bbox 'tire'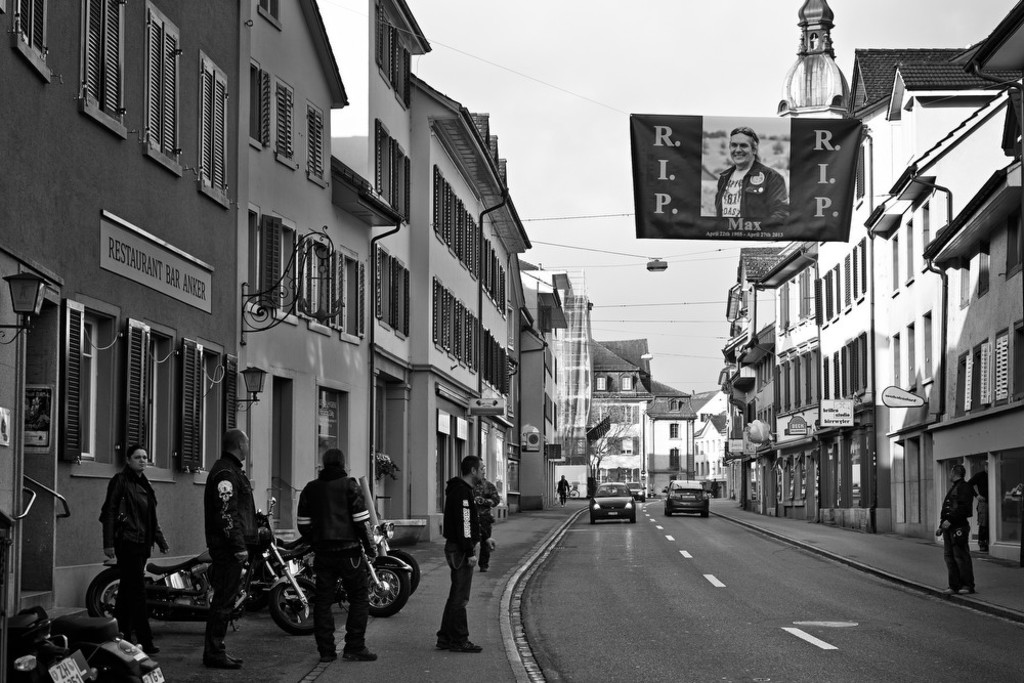
box=[366, 552, 411, 621]
